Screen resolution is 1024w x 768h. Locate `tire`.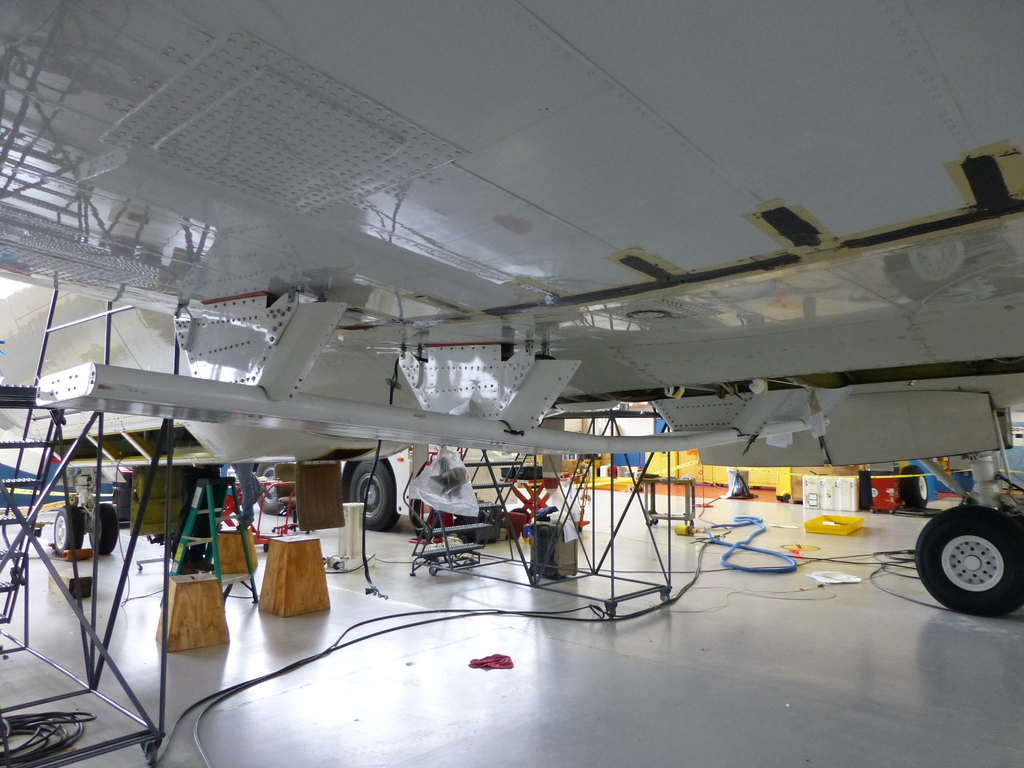
(925,500,1014,614).
